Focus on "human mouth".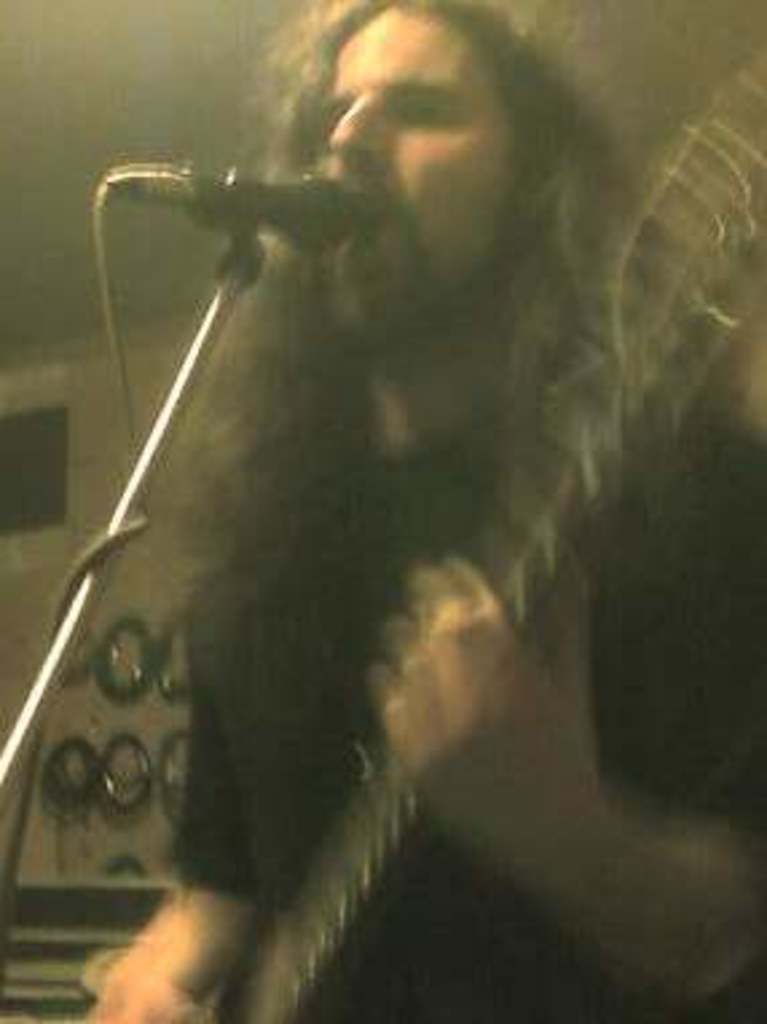
Focused at (left=346, top=174, right=394, bottom=222).
